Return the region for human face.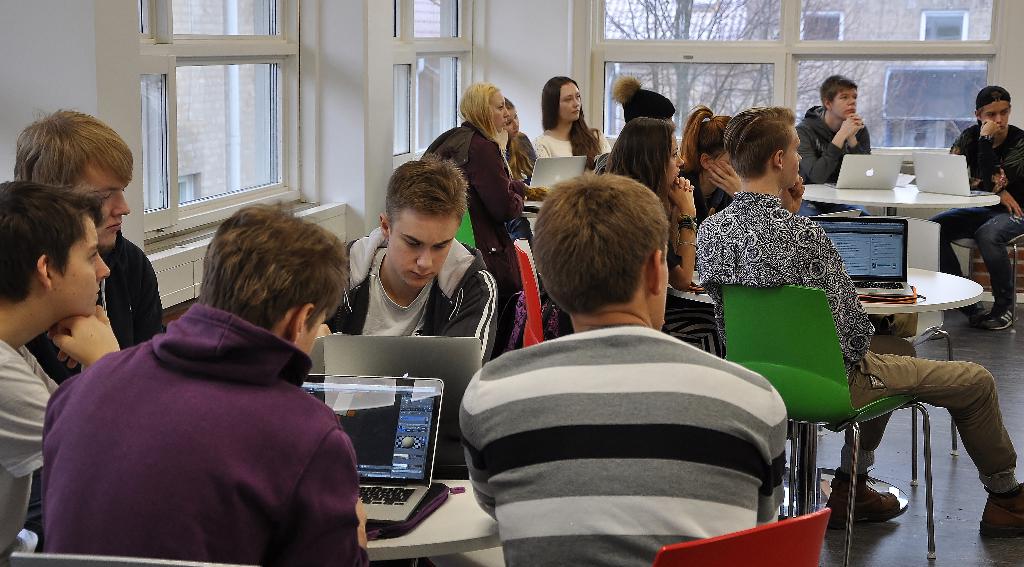
x1=53, y1=214, x2=108, y2=315.
